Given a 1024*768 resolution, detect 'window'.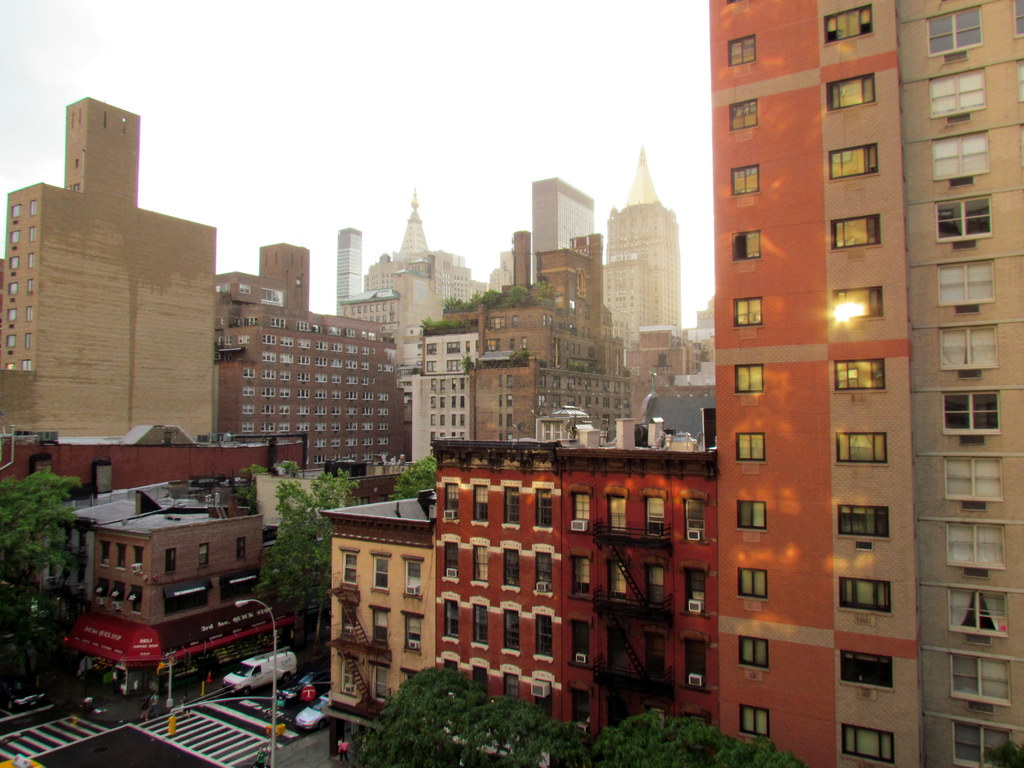
<bbox>953, 719, 1017, 767</bbox>.
